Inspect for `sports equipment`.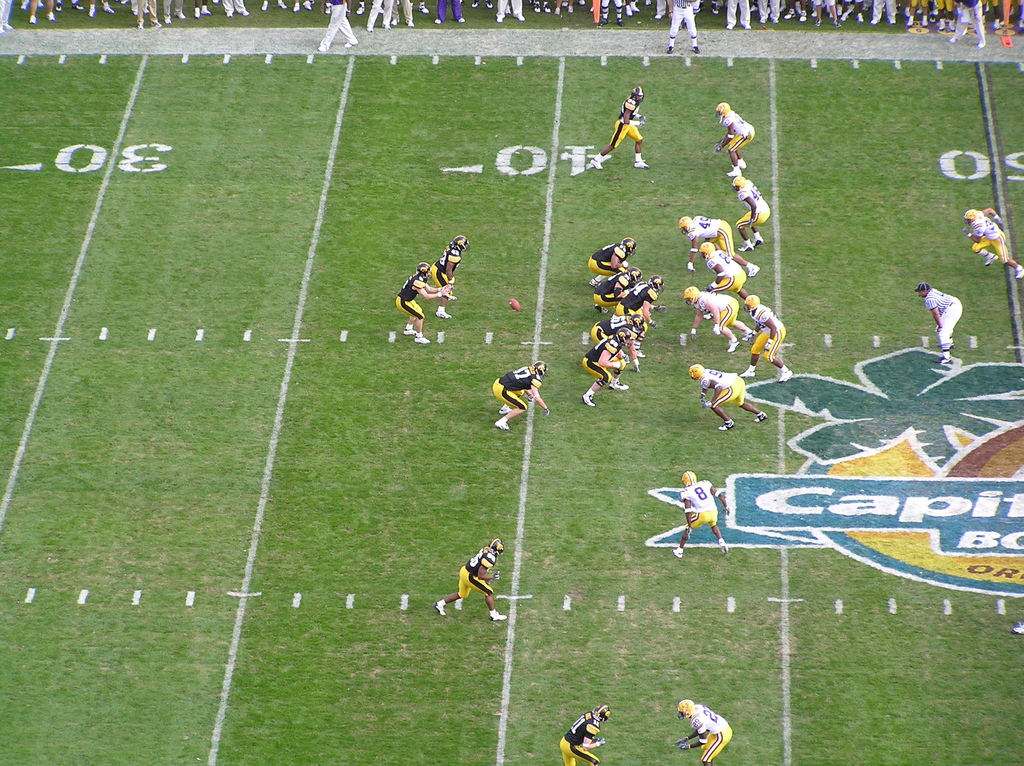
Inspection: {"left": 591, "top": 703, "right": 609, "bottom": 723}.
